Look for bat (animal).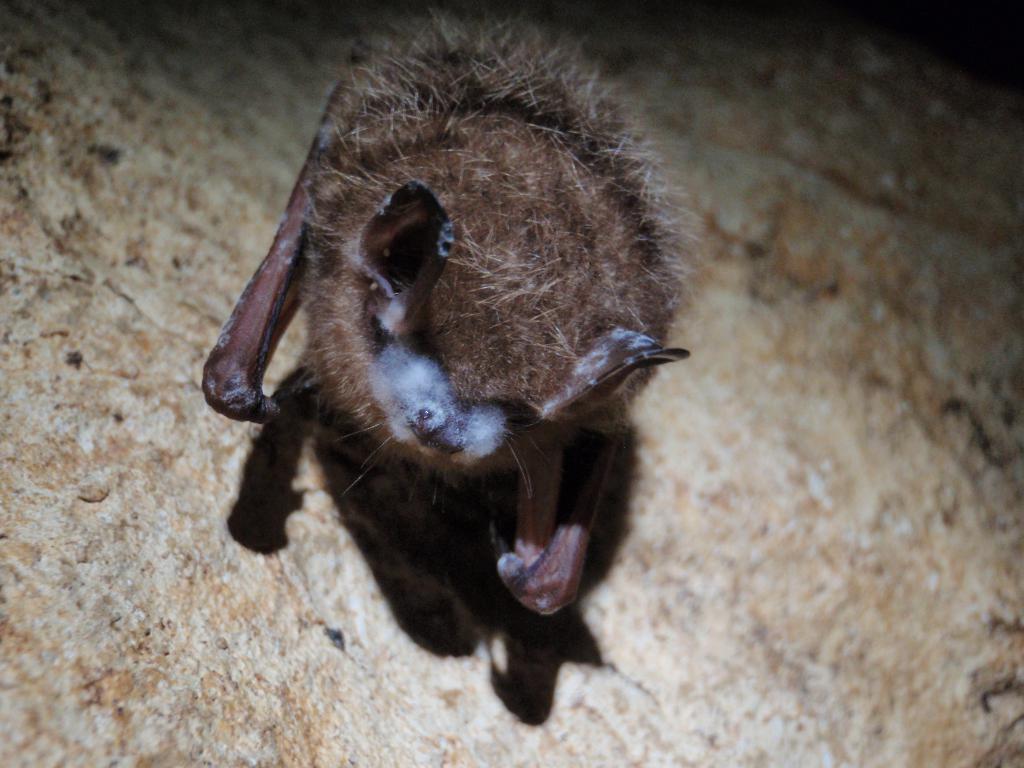
Found: 193, 0, 680, 627.
